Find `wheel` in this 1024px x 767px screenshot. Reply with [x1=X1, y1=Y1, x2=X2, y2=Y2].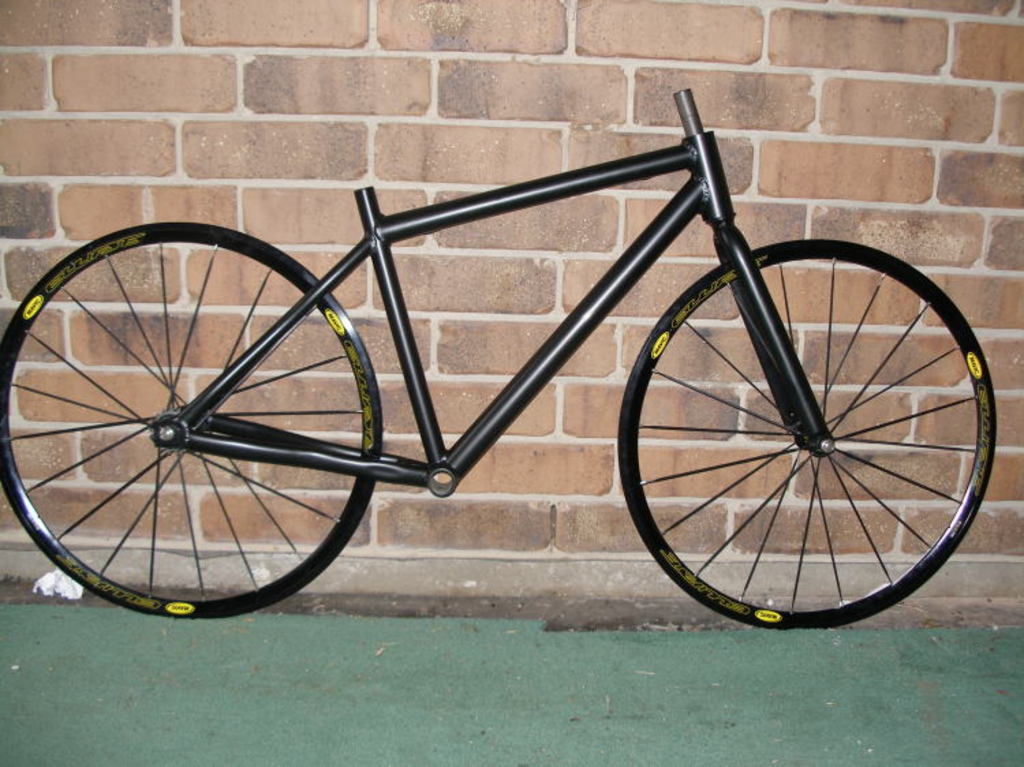
[x1=614, y1=227, x2=986, y2=620].
